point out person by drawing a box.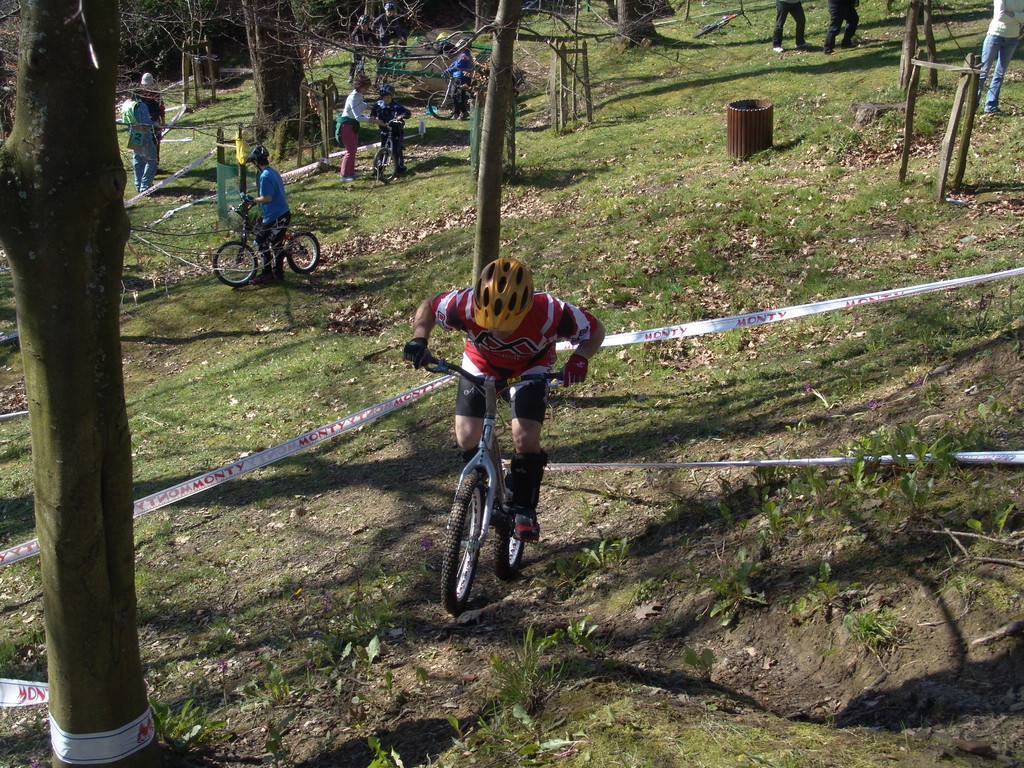
(left=118, top=66, right=173, bottom=195).
